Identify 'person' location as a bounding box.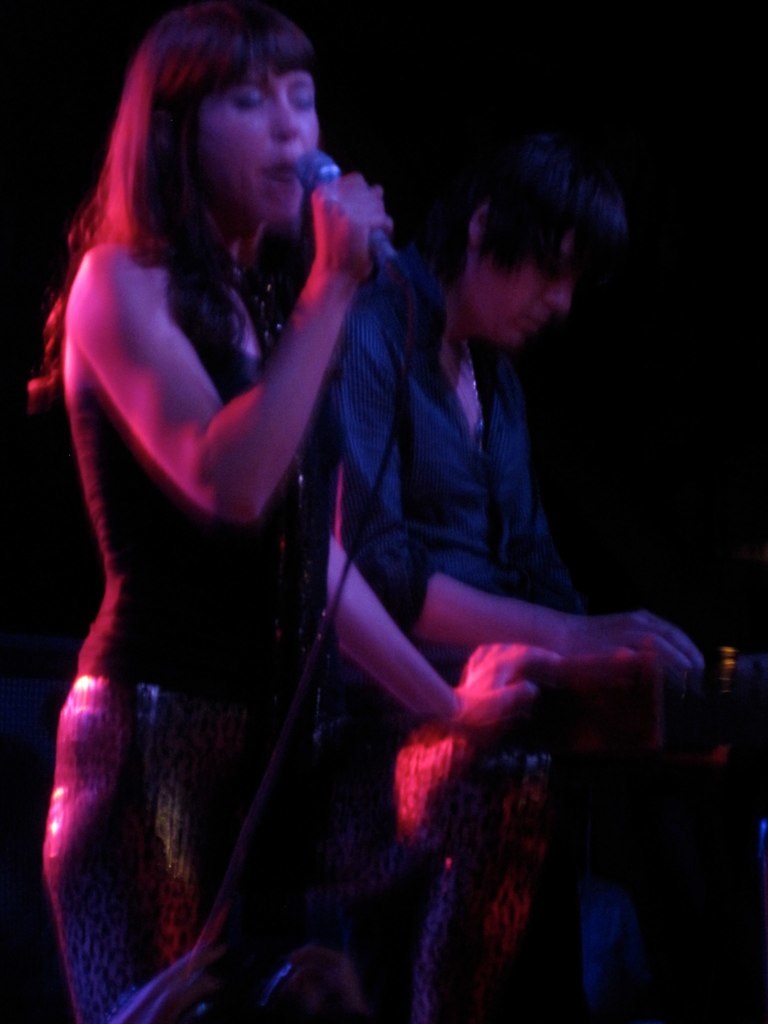
<box>328,138,708,792</box>.
